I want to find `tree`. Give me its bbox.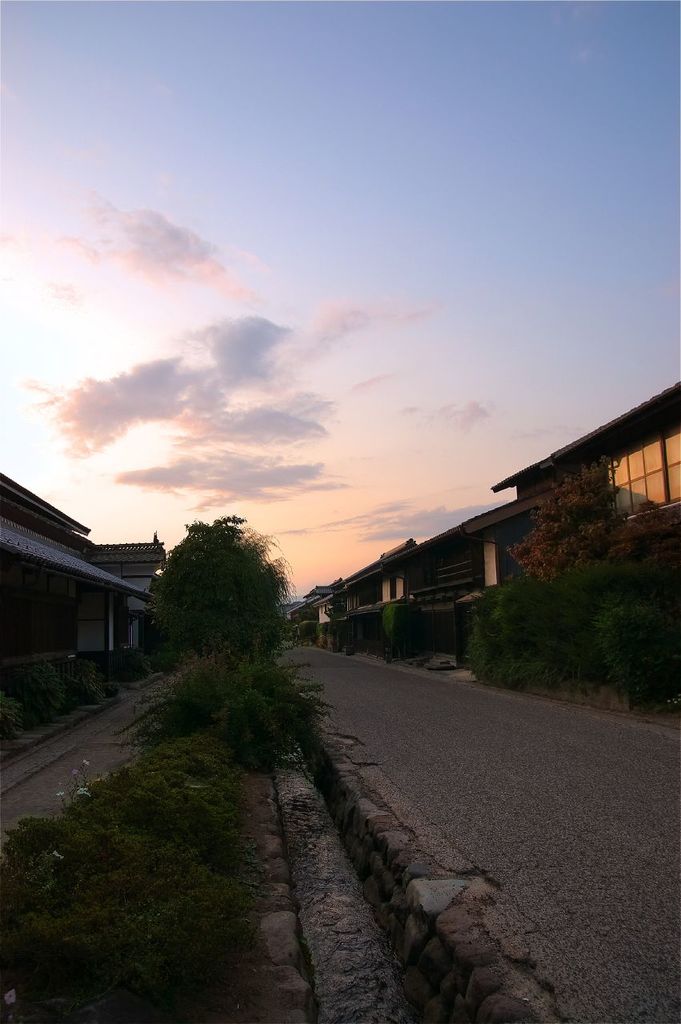
region(135, 504, 304, 682).
